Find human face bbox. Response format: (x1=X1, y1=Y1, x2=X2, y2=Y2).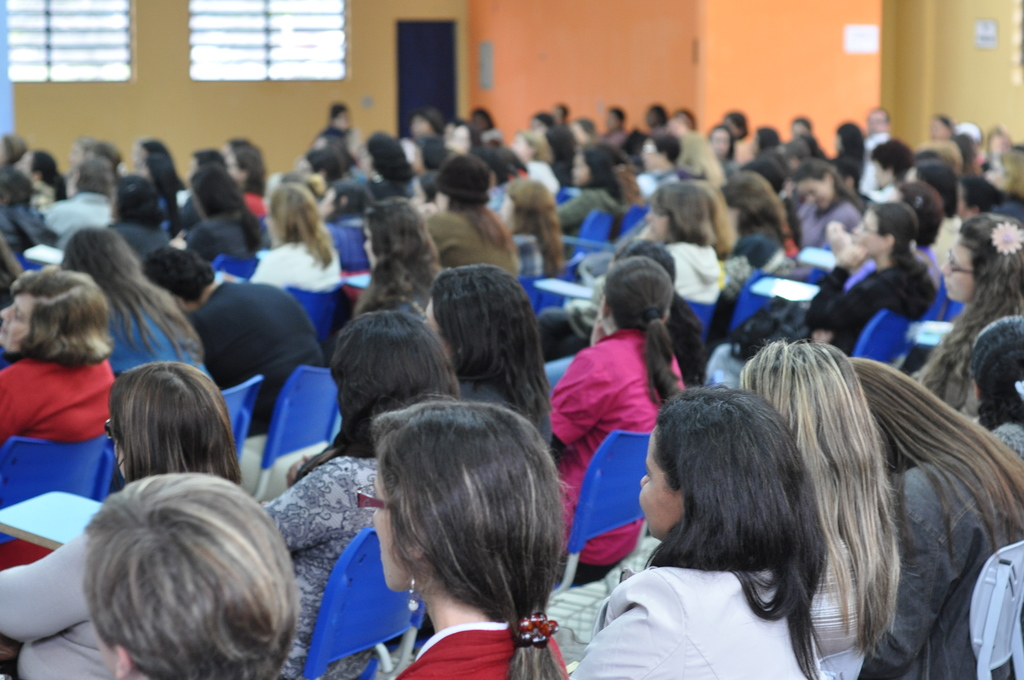
(x1=377, y1=469, x2=412, y2=588).
